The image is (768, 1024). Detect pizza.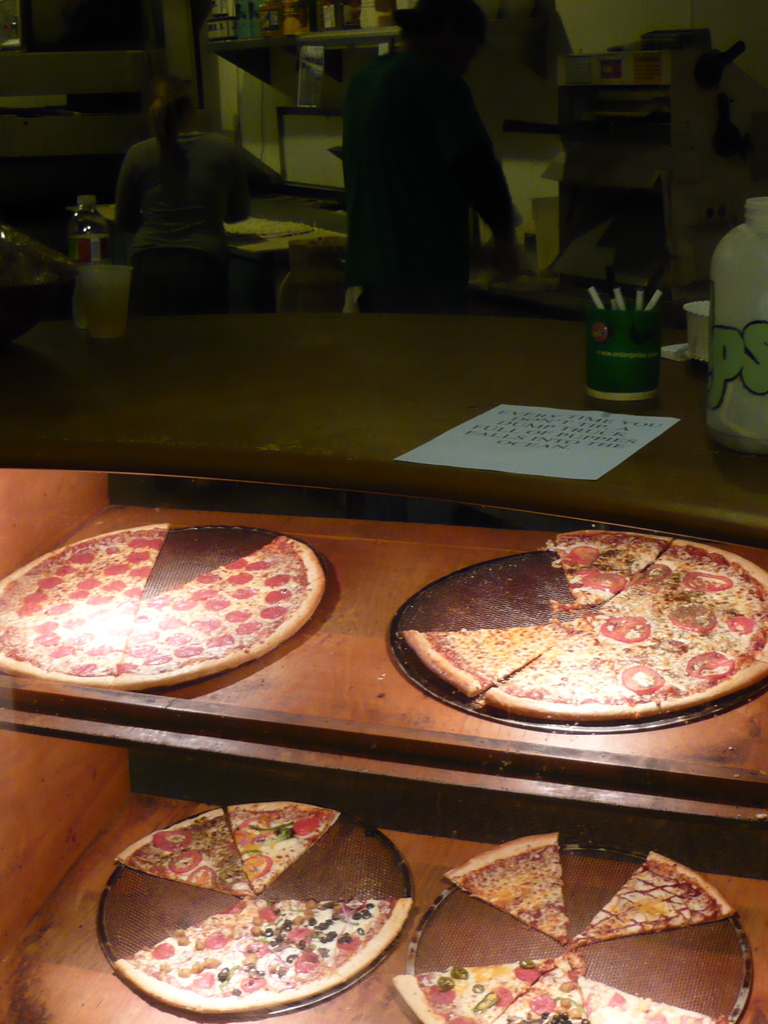
Detection: region(443, 830, 568, 946).
